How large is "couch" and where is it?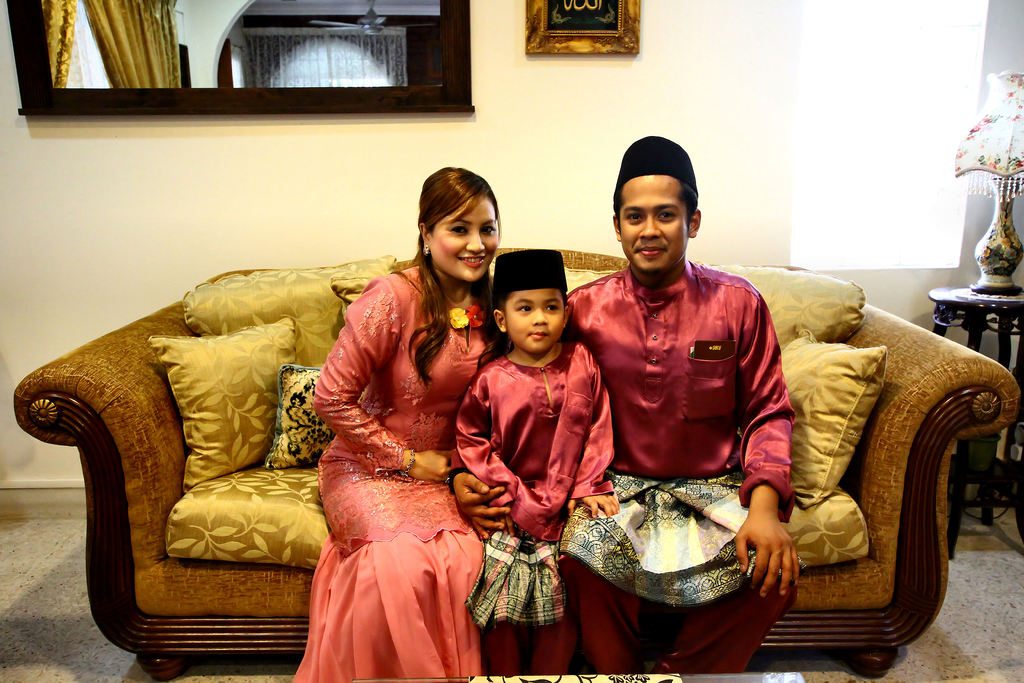
Bounding box: {"x1": 0, "y1": 258, "x2": 1023, "y2": 675}.
